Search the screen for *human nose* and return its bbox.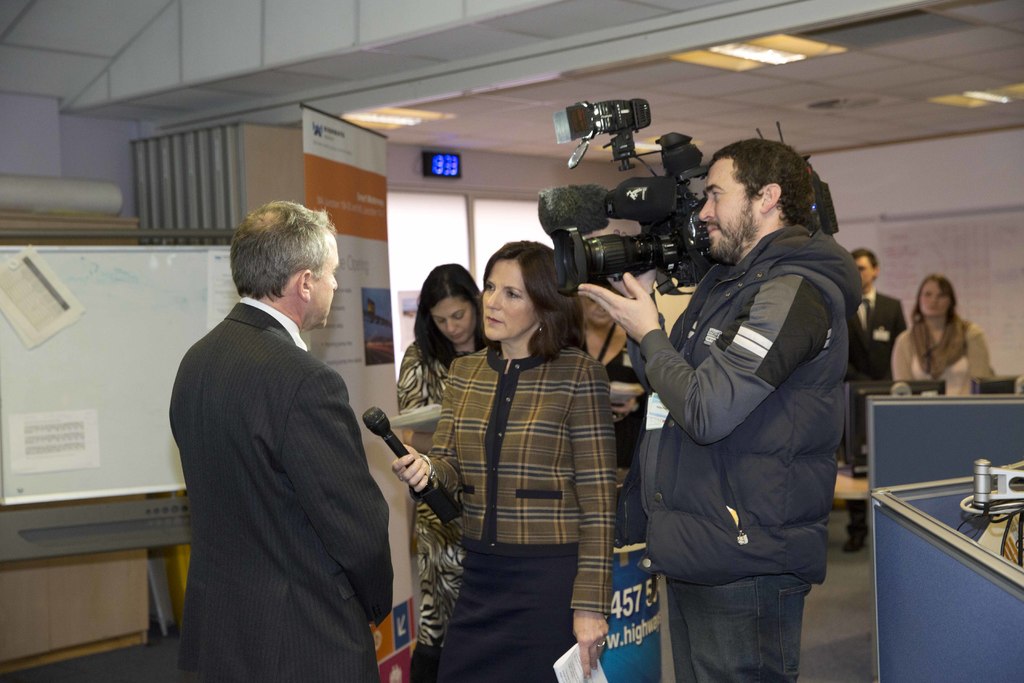
Found: [333, 270, 339, 293].
